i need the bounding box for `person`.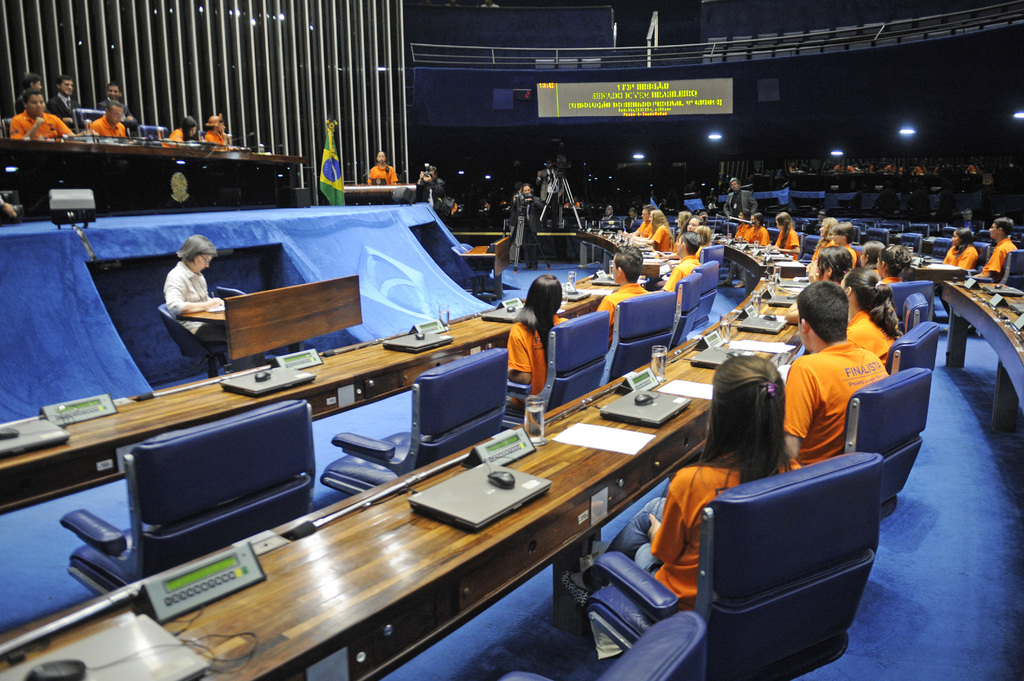
Here it is: 145 230 225 373.
